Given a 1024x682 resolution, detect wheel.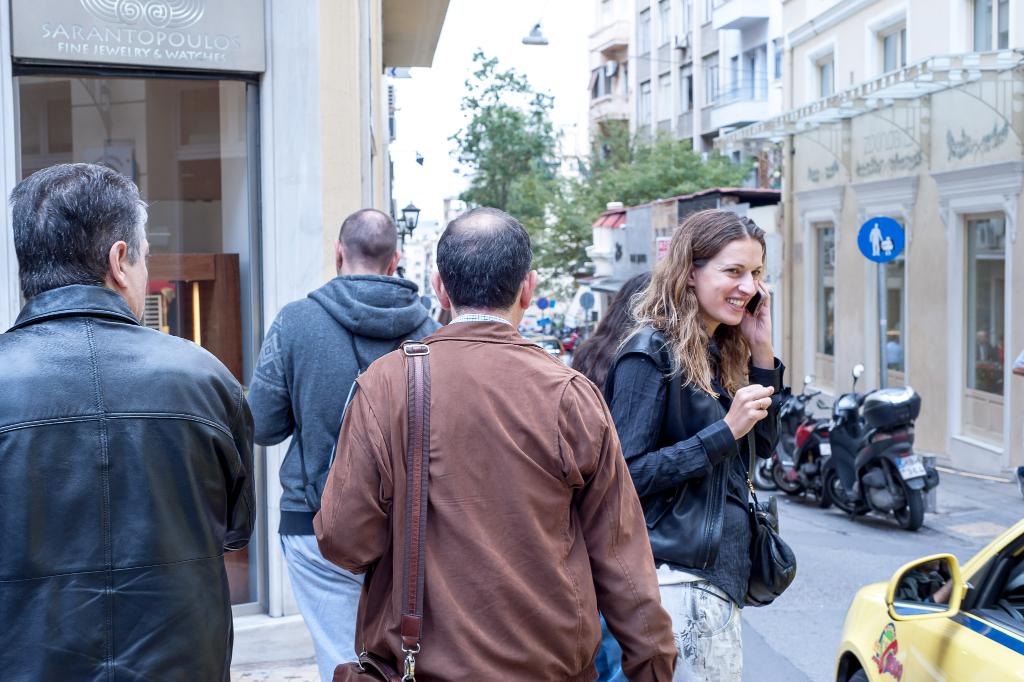
(left=771, top=459, right=803, bottom=493).
